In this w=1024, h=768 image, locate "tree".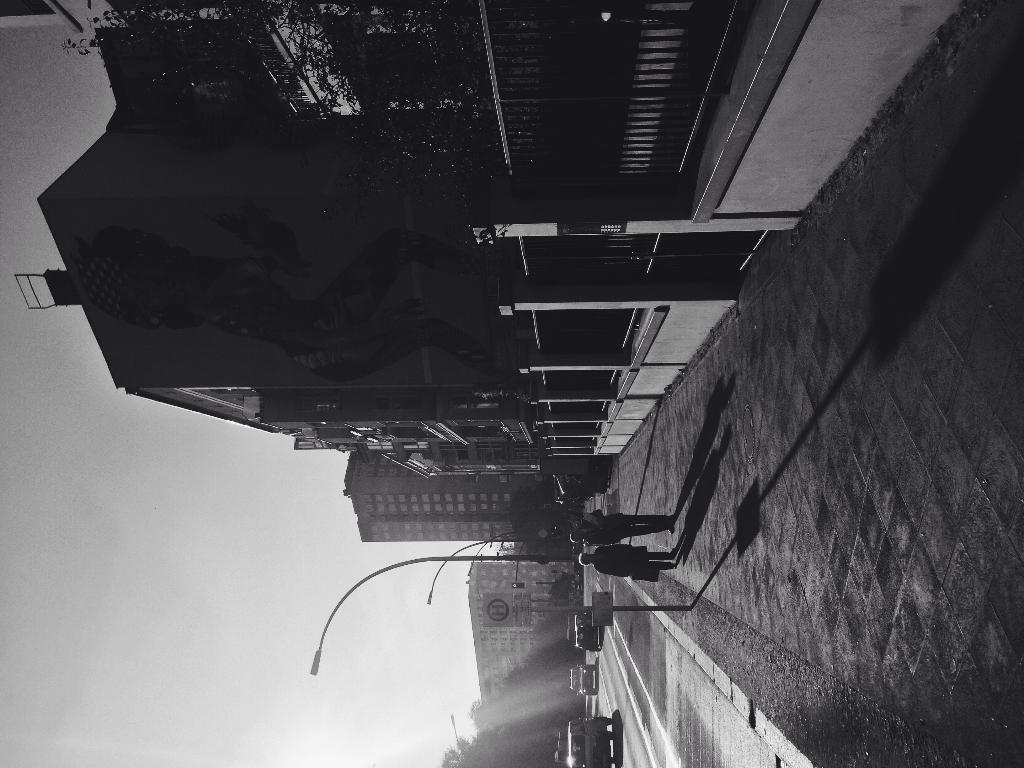
Bounding box: left=61, top=0, right=591, bottom=278.
